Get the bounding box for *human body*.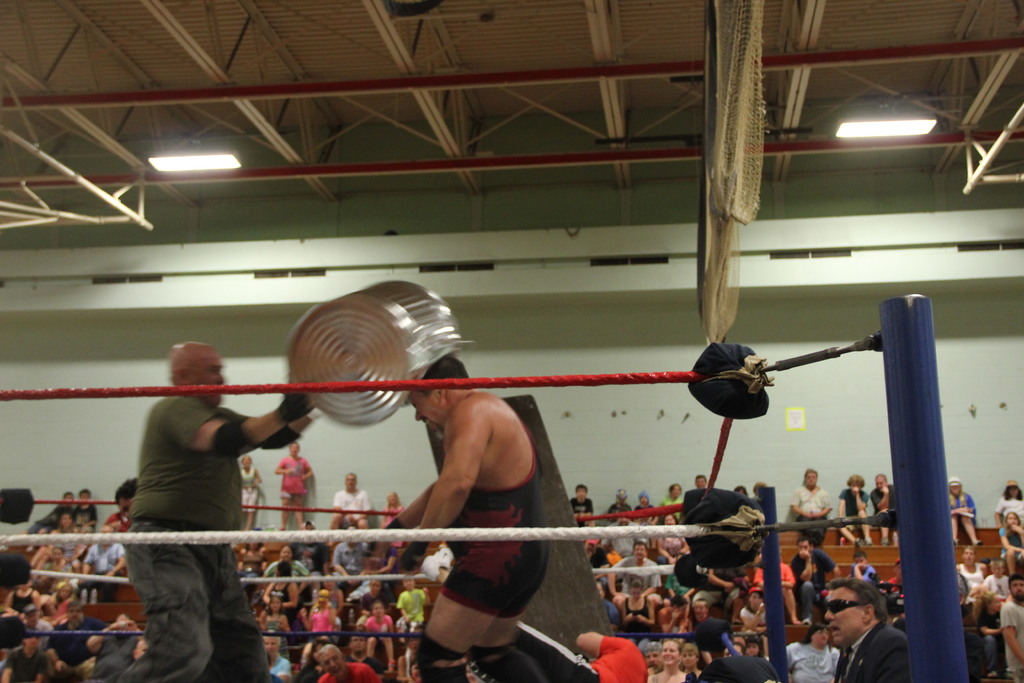
[left=635, top=638, right=666, bottom=674].
